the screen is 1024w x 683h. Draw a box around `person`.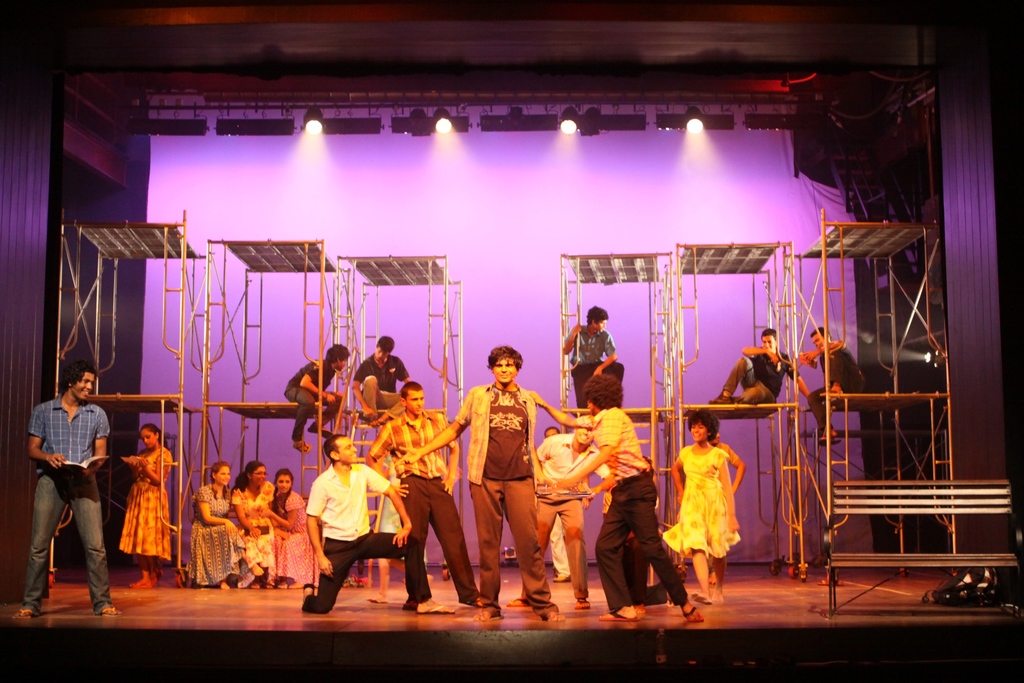
(285,340,351,454).
